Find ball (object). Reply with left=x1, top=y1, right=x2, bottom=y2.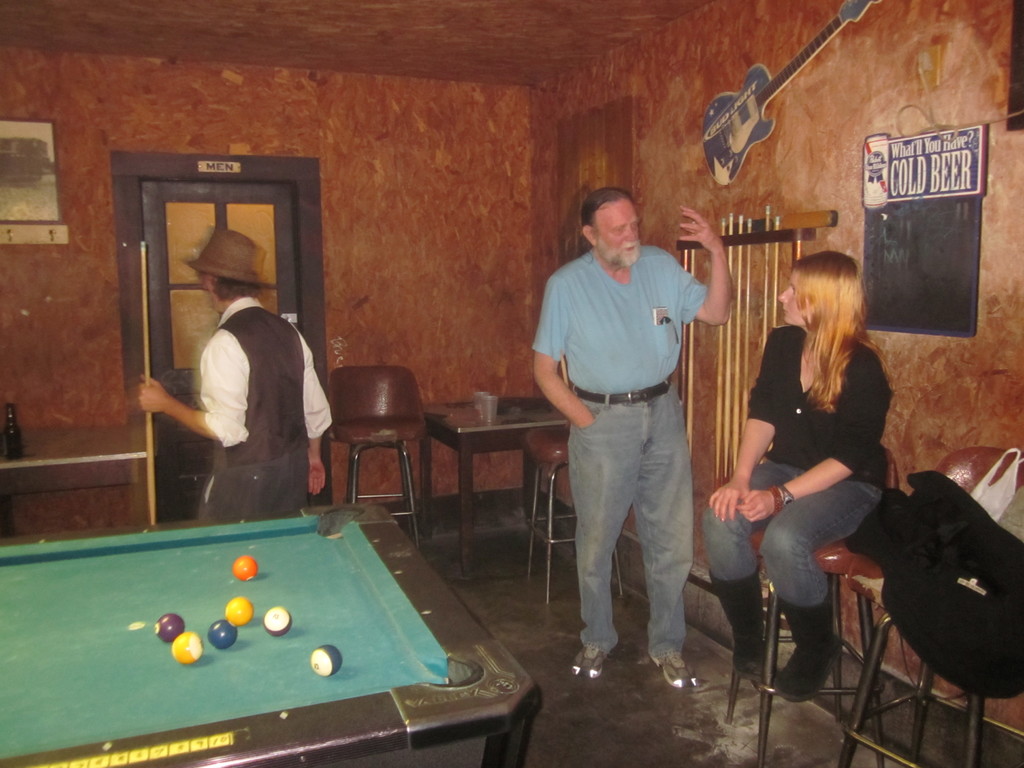
left=236, top=554, right=255, bottom=581.
